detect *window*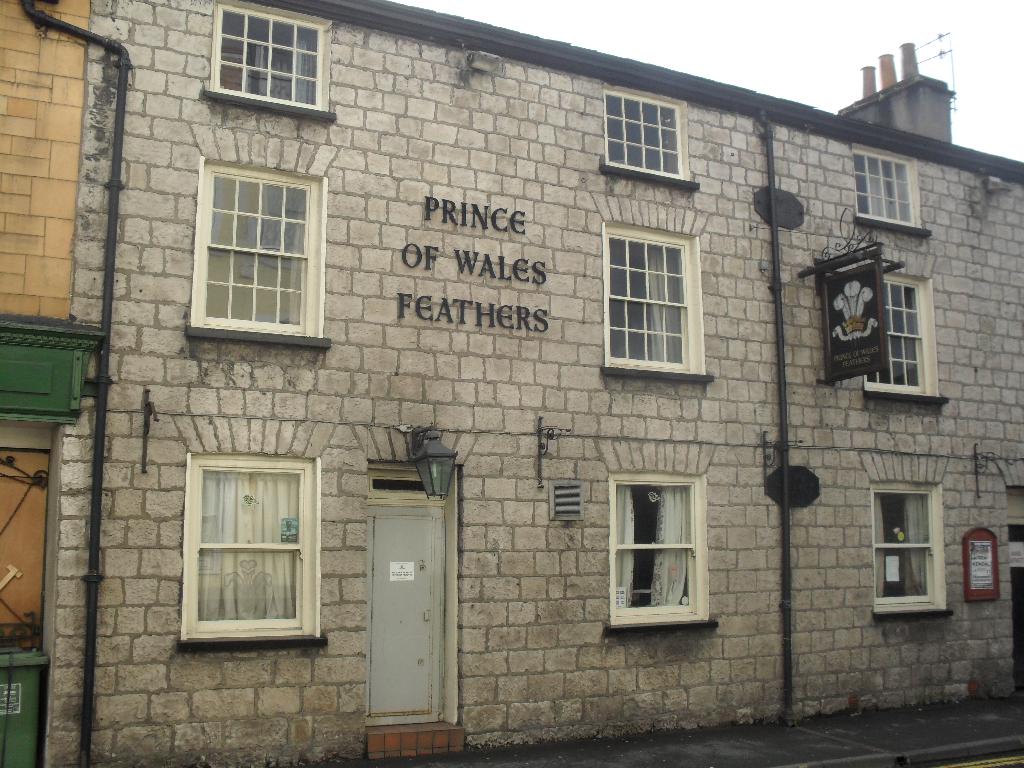
Rect(870, 481, 953, 621)
